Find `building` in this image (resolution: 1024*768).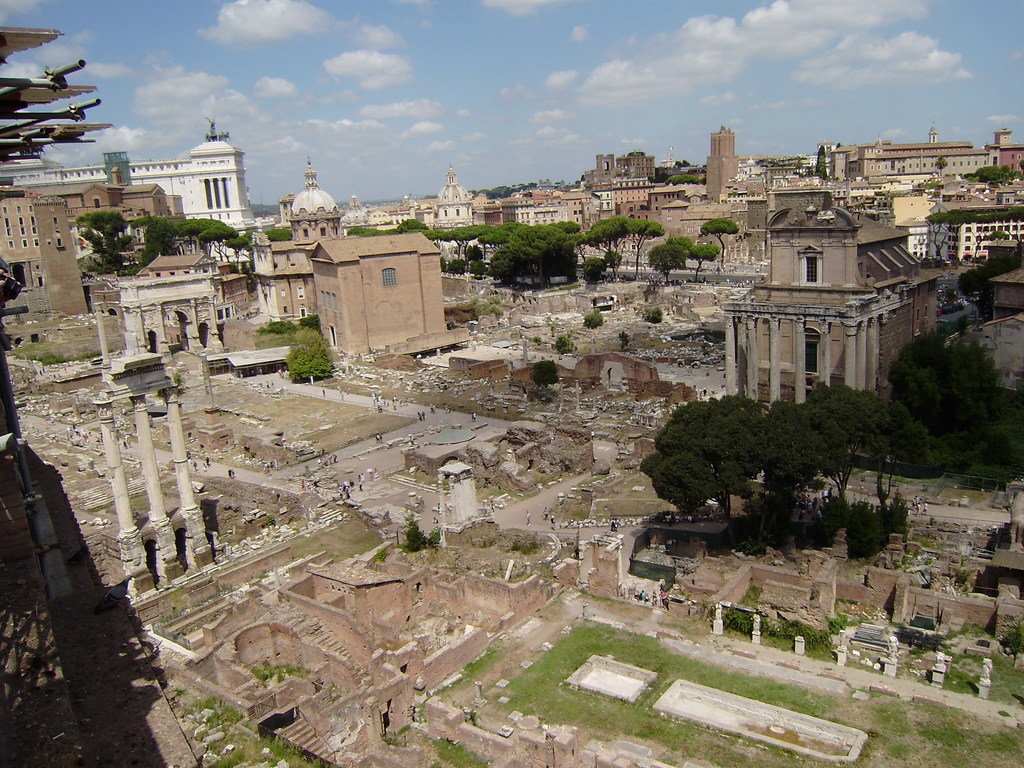
BBox(815, 128, 1023, 183).
